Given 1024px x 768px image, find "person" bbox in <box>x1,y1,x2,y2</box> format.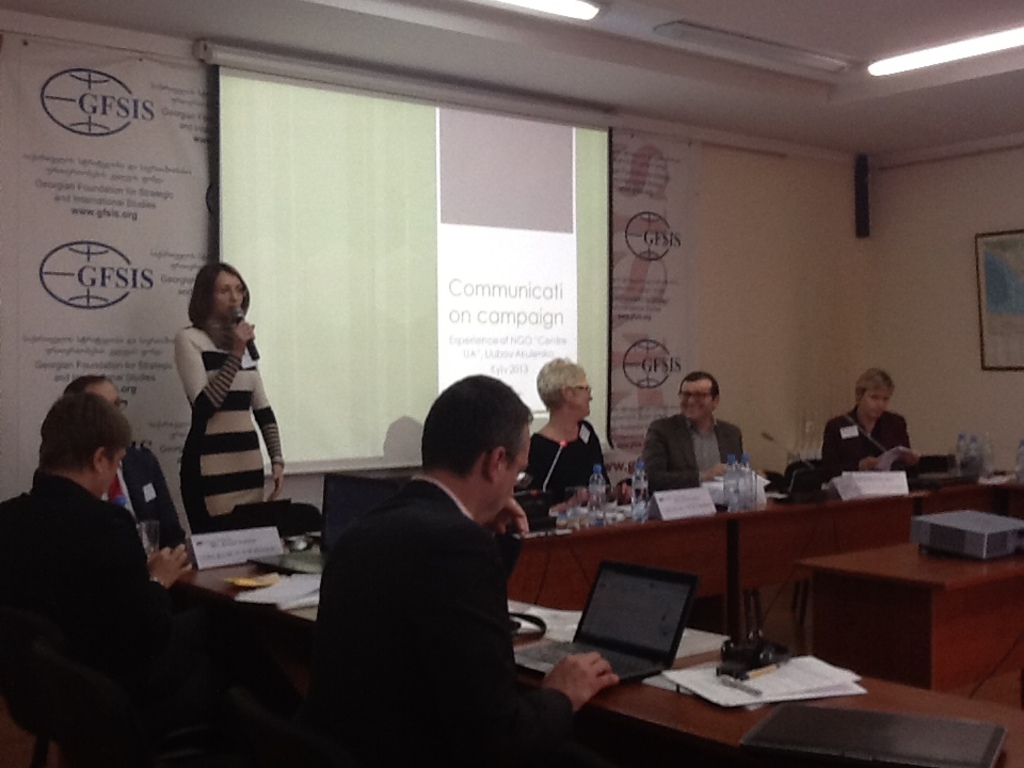
<box>519,363,614,510</box>.
